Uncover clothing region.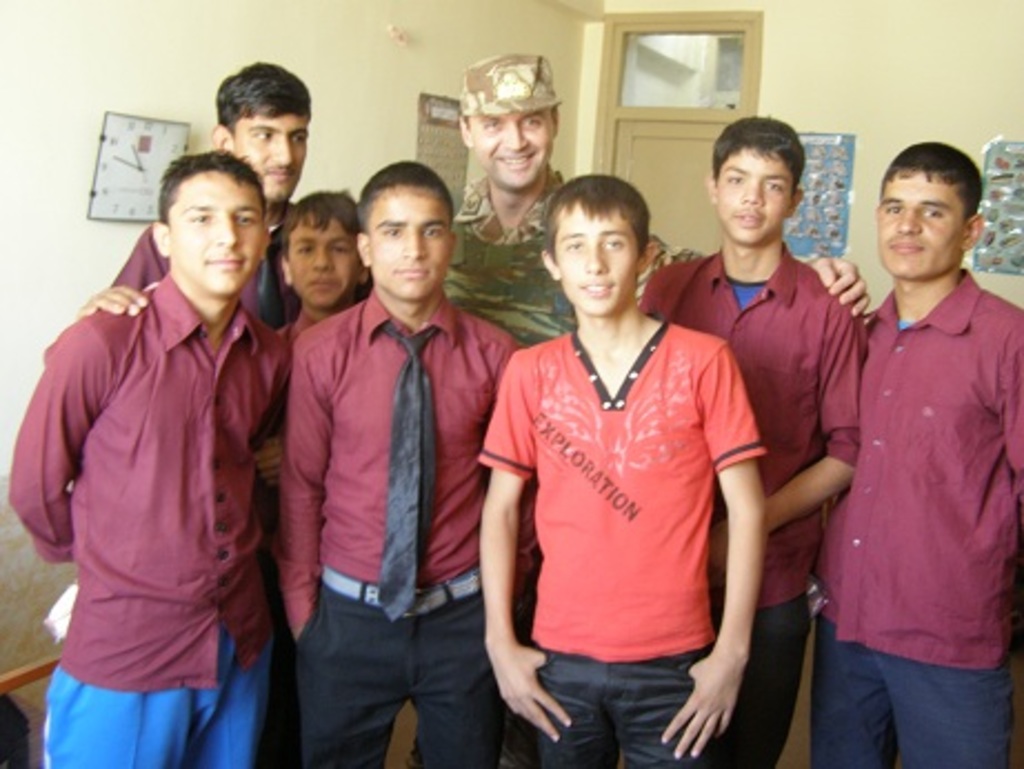
Uncovered: bbox=(107, 218, 173, 289).
